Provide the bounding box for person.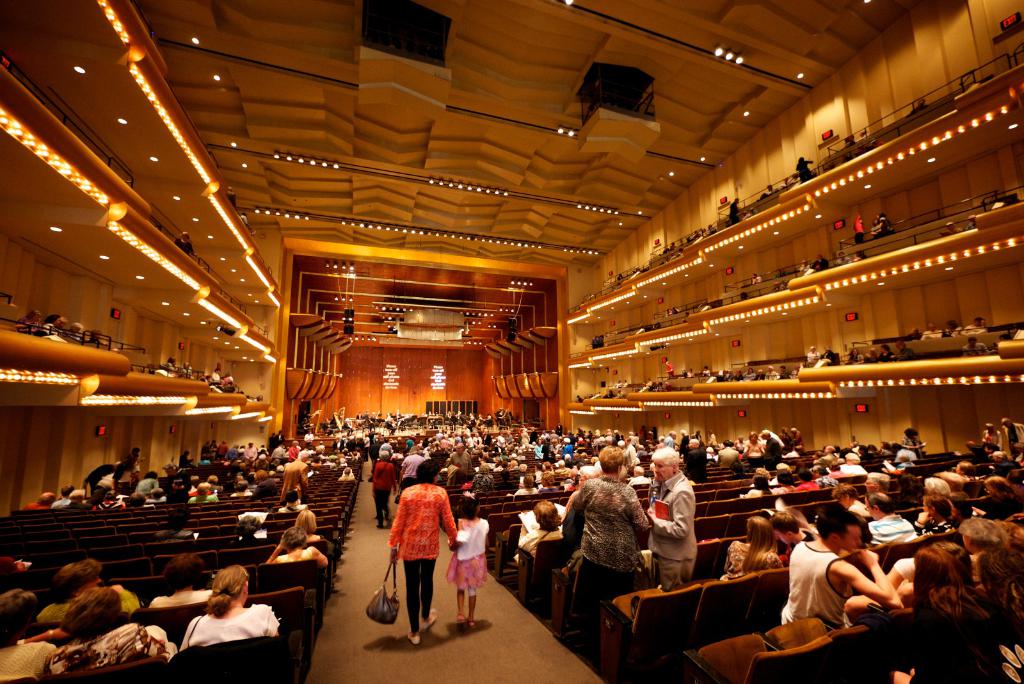
<box>125,494,154,509</box>.
